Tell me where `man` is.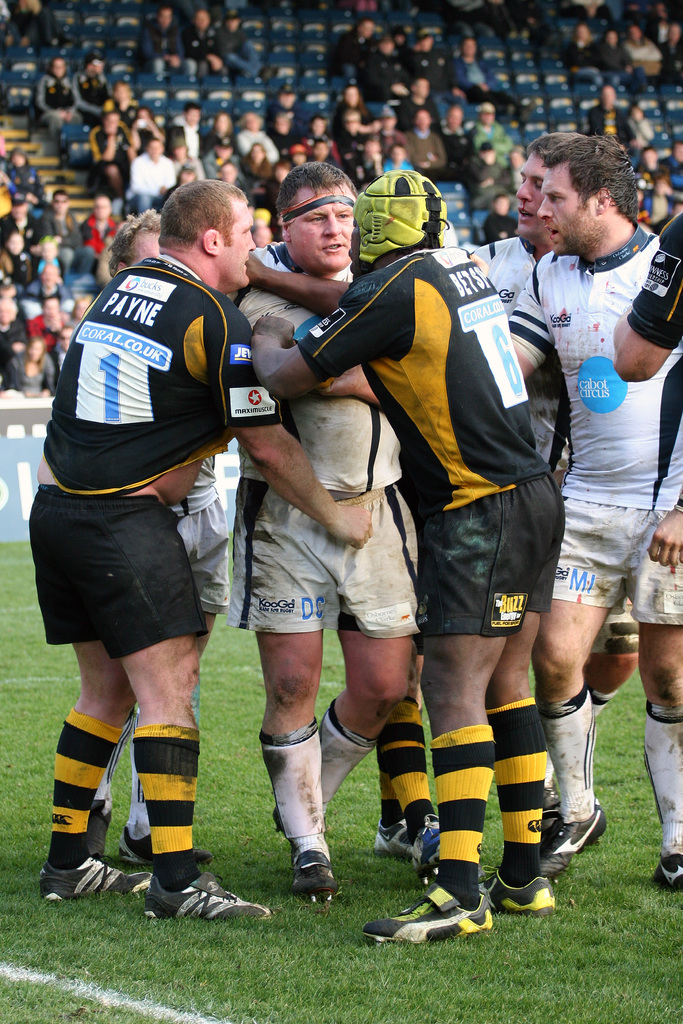
`man` is at <region>42, 326, 73, 397</region>.
